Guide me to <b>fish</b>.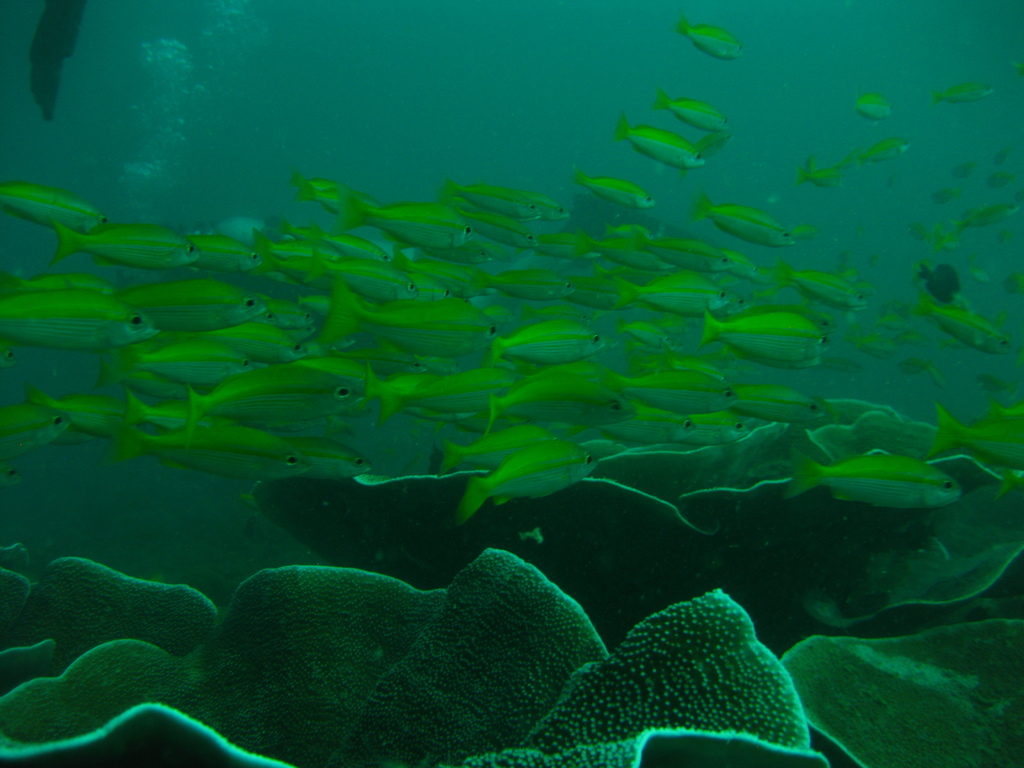
Guidance: BBox(673, 19, 742, 57).
